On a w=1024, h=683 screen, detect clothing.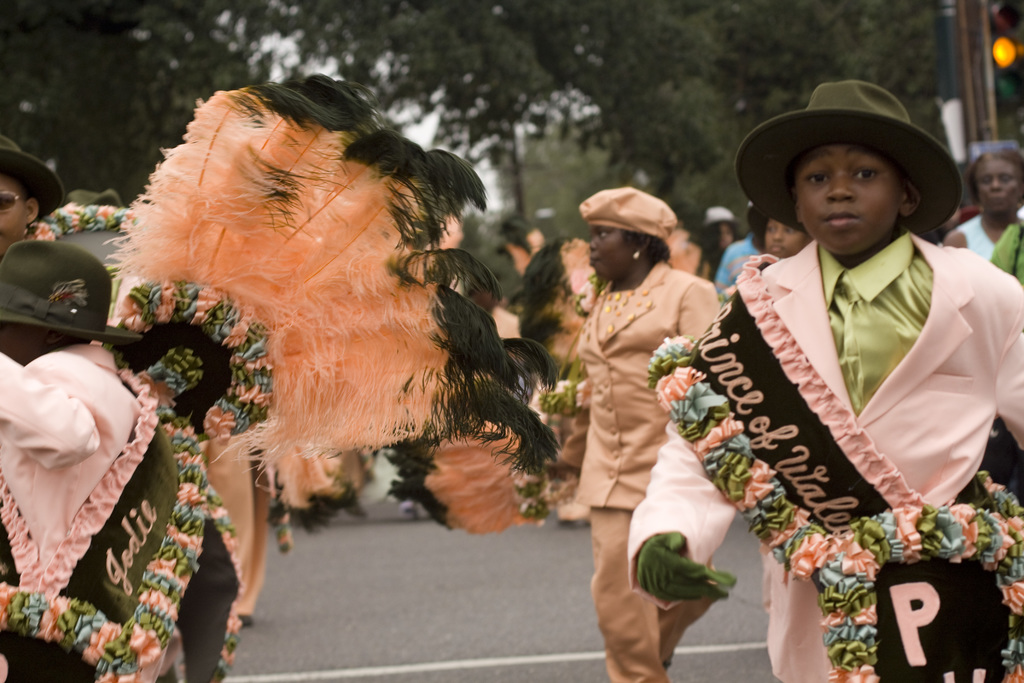
{"left": 563, "top": 215, "right": 730, "bottom": 631}.
